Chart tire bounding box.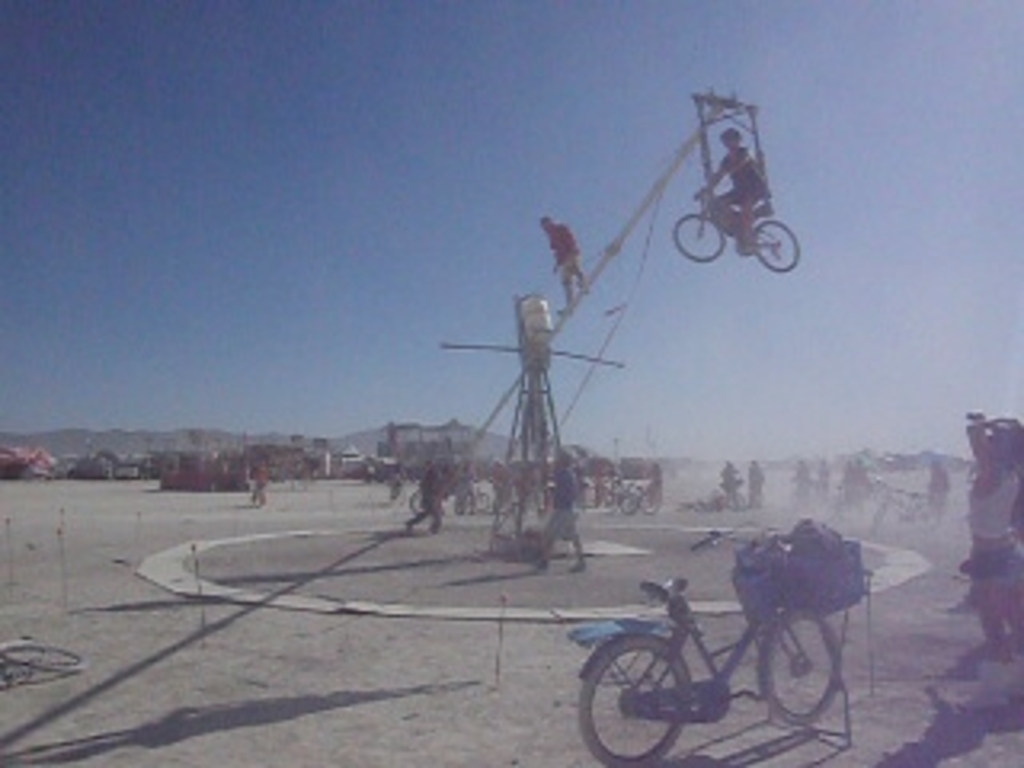
Charted: (867, 502, 893, 538).
